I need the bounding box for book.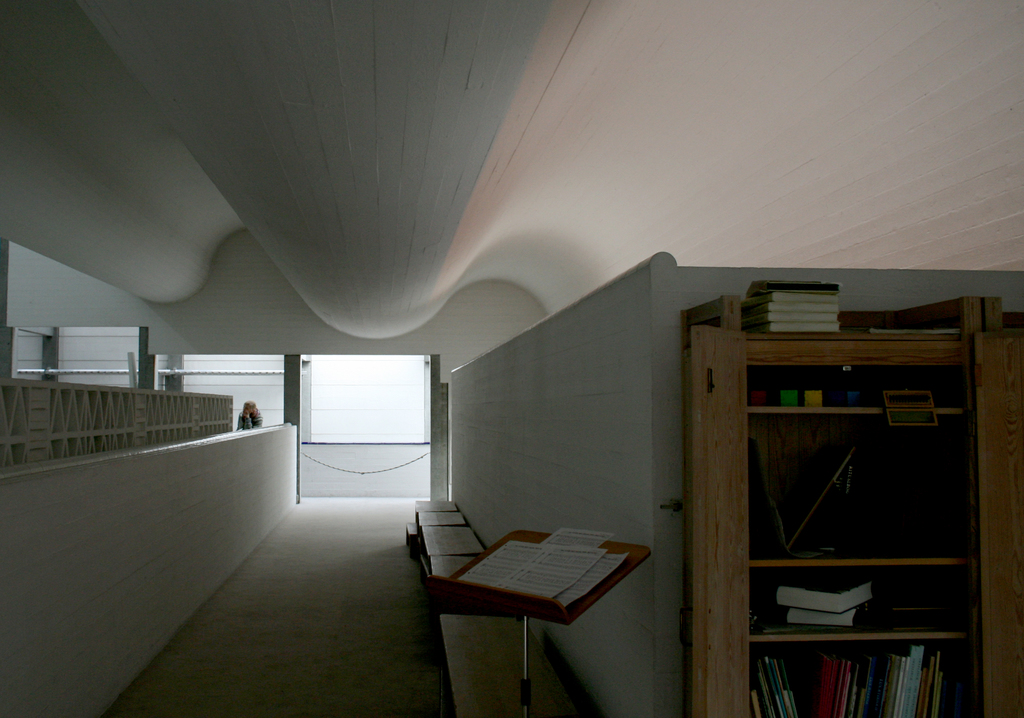
Here it is: BBox(455, 536, 631, 616).
